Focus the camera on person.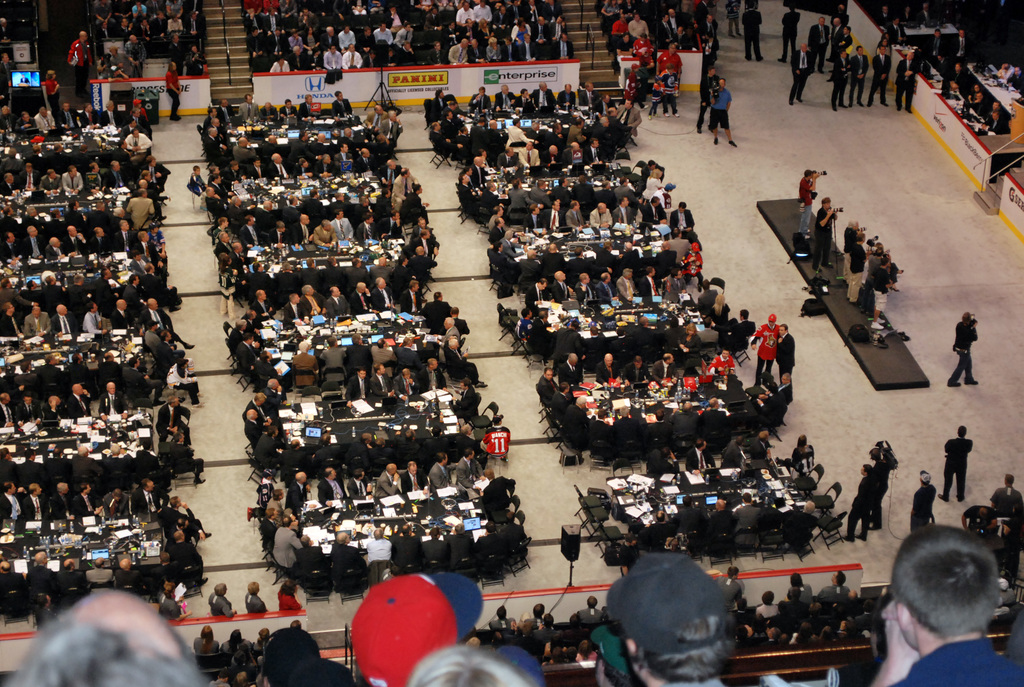
Focus region: [870, 519, 1023, 686].
